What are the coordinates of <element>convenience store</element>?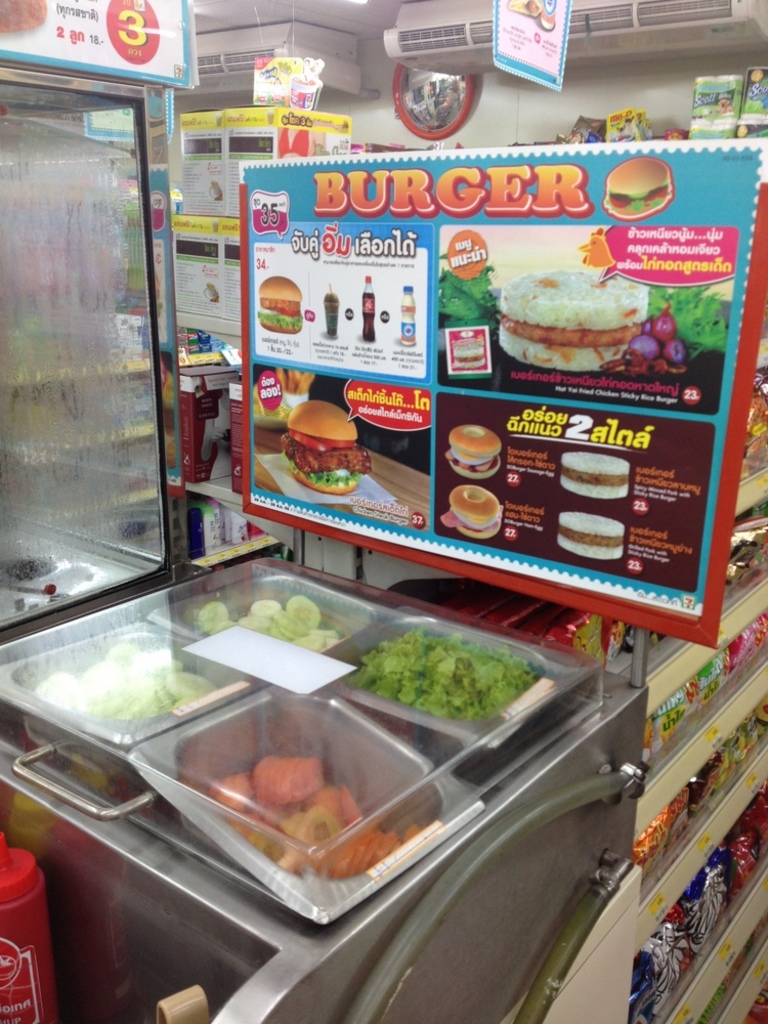
[left=0, top=0, right=767, bottom=1001].
